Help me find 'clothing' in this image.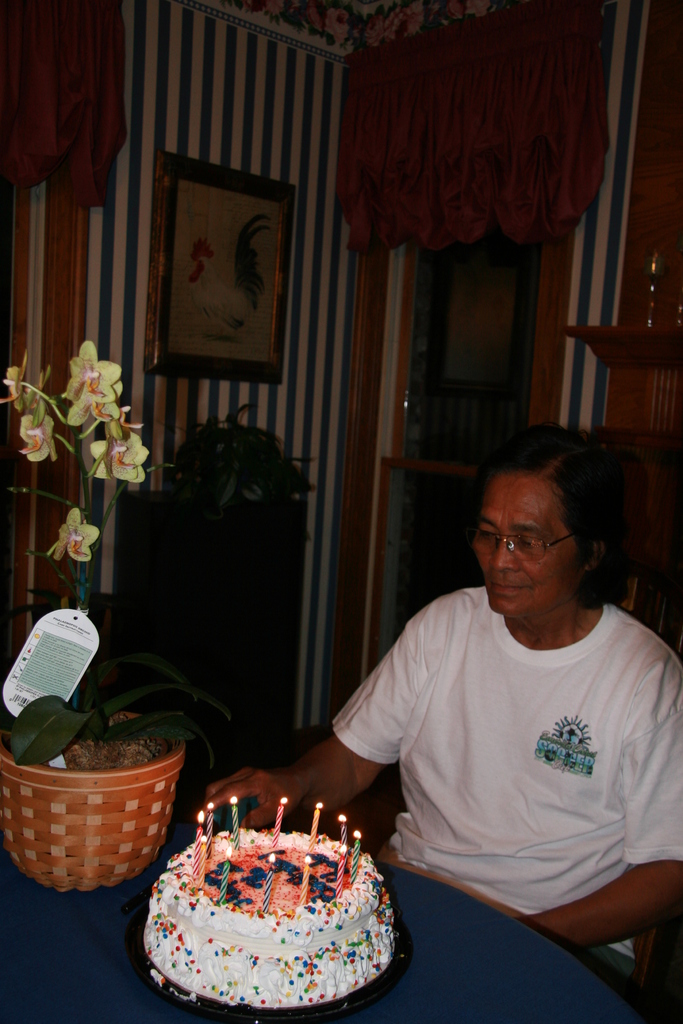
Found it: pyautogui.locateOnScreen(303, 563, 682, 974).
